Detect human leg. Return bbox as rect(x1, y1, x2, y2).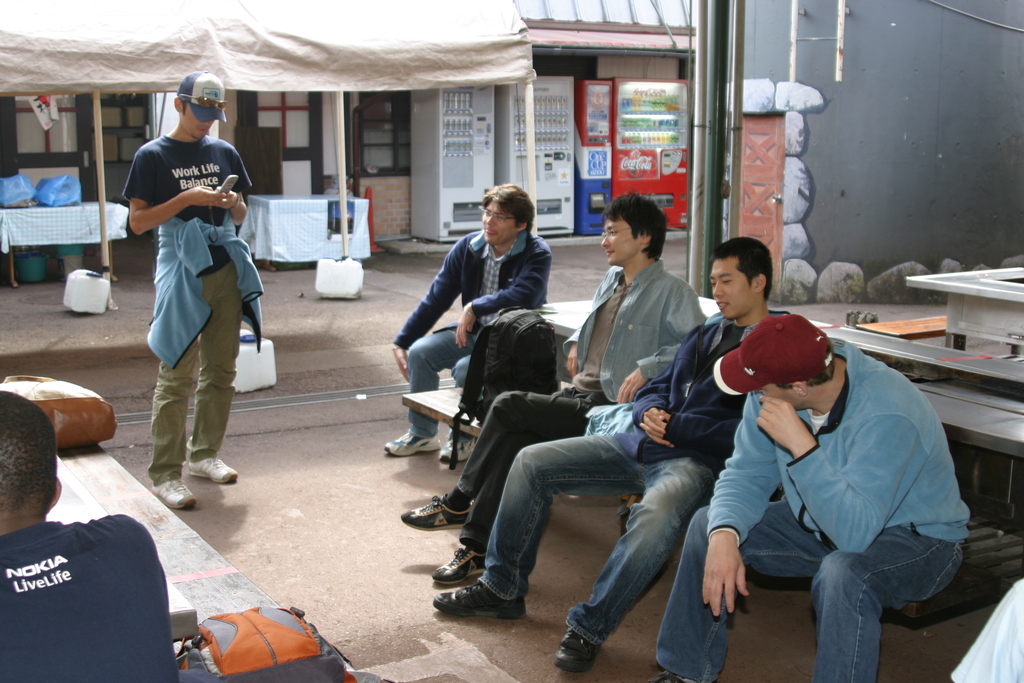
rect(426, 436, 648, 617).
